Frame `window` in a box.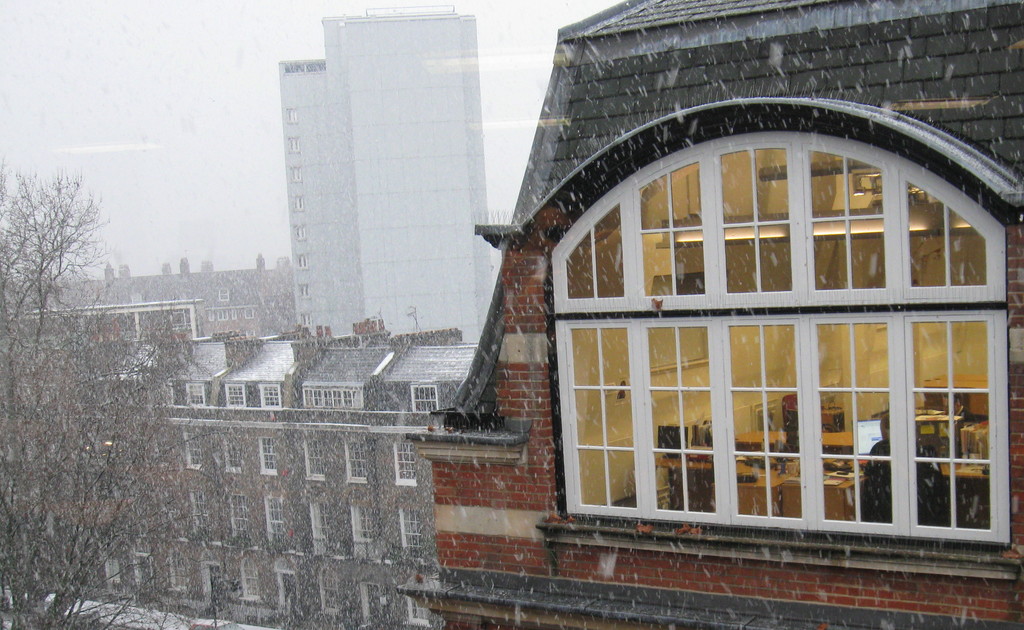
(left=188, top=383, right=209, bottom=405).
